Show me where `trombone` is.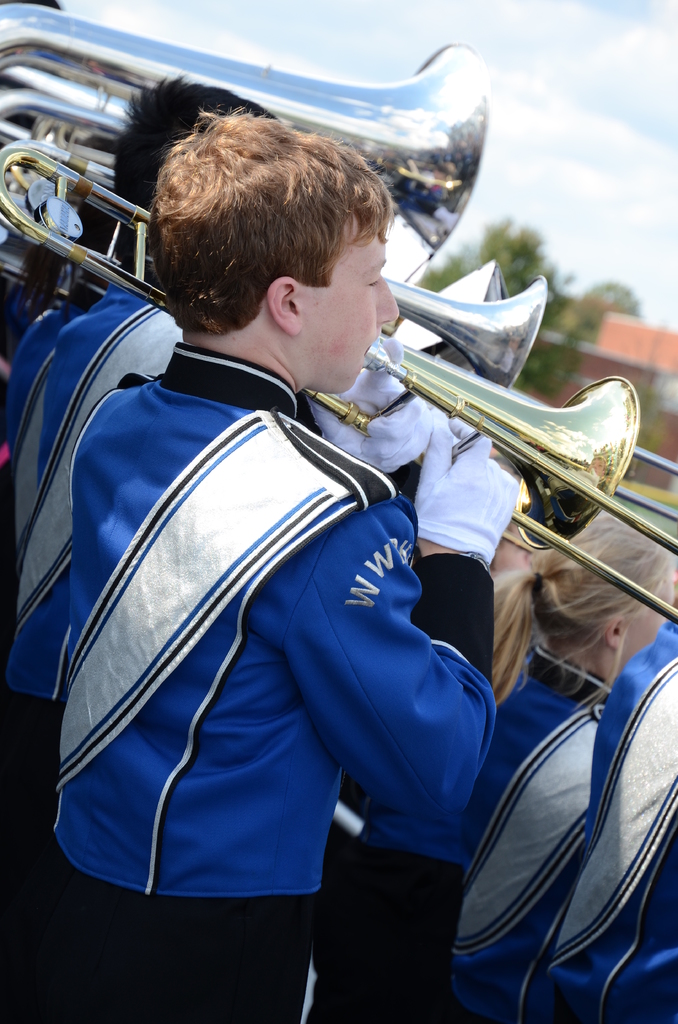
`trombone` is at l=0, t=147, r=557, b=391.
